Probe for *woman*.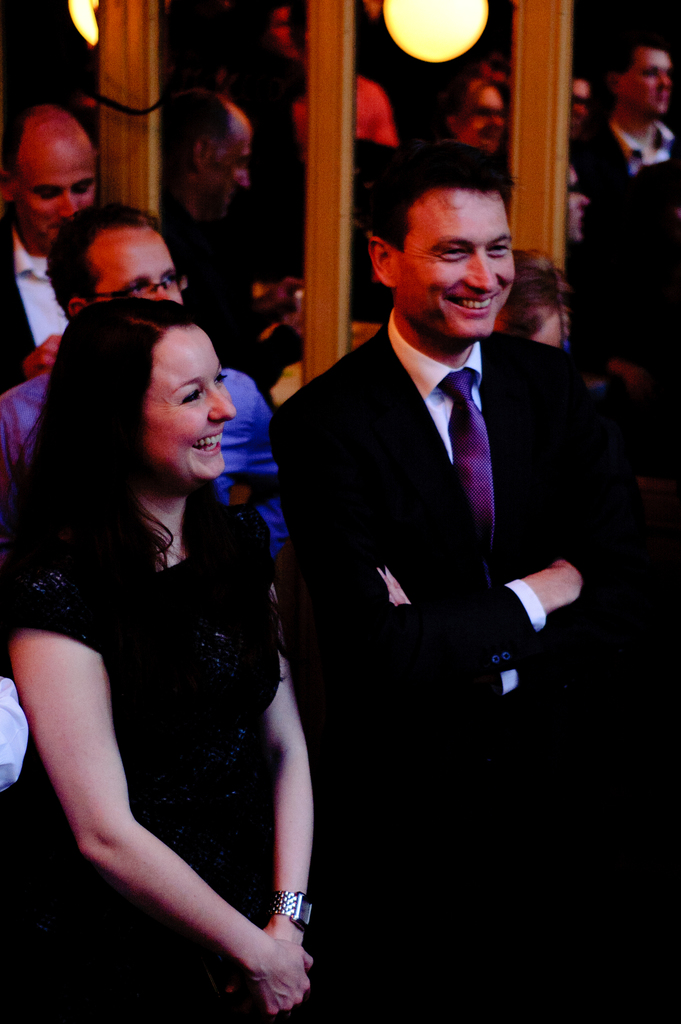
Probe result: {"x1": 439, "y1": 75, "x2": 509, "y2": 150}.
